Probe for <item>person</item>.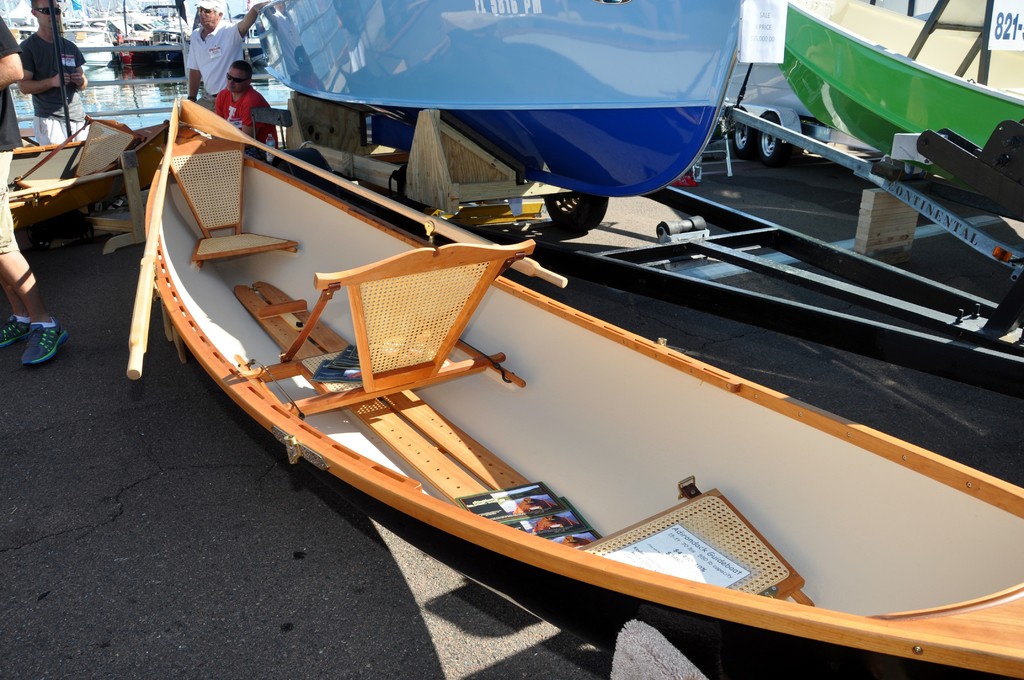
Probe result: {"x1": 0, "y1": 16, "x2": 68, "y2": 370}.
